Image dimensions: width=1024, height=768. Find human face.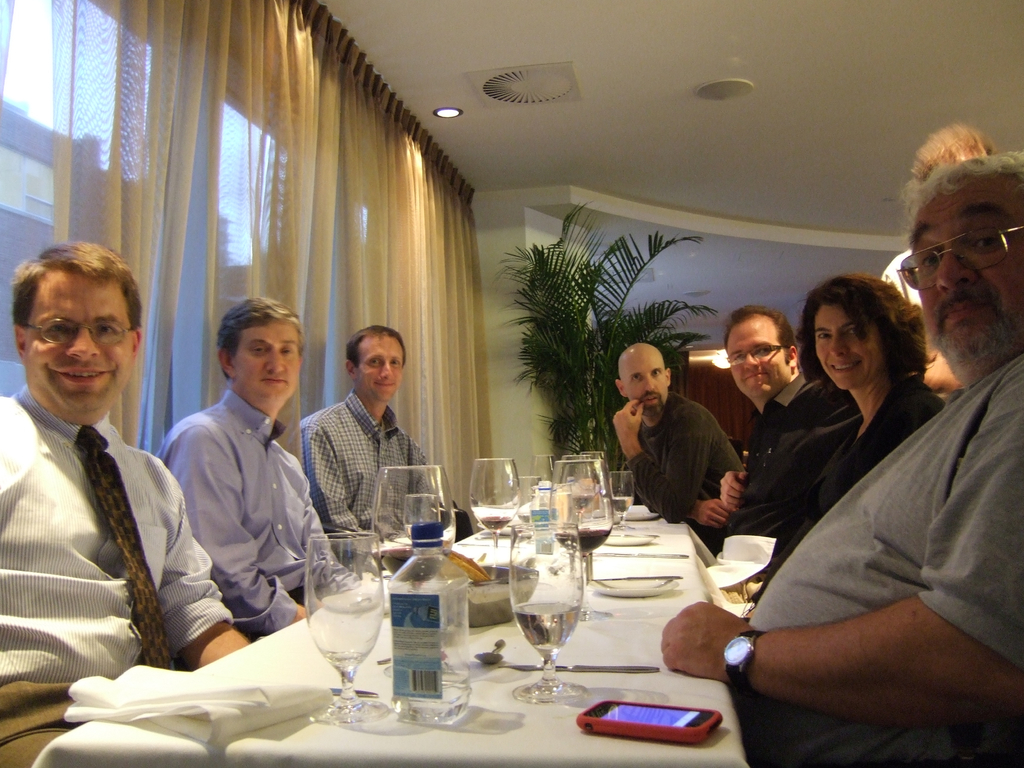
region(236, 319, 296, 401).
